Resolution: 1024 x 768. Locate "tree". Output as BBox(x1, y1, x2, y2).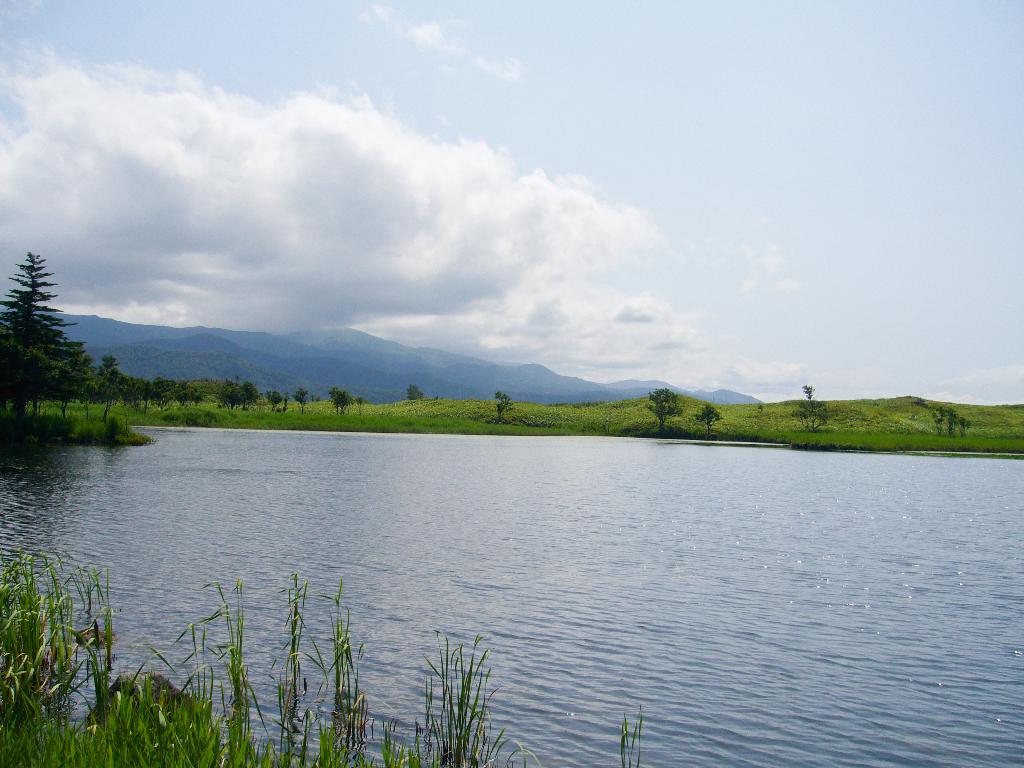
BBox(266, 390, 282, 410).
